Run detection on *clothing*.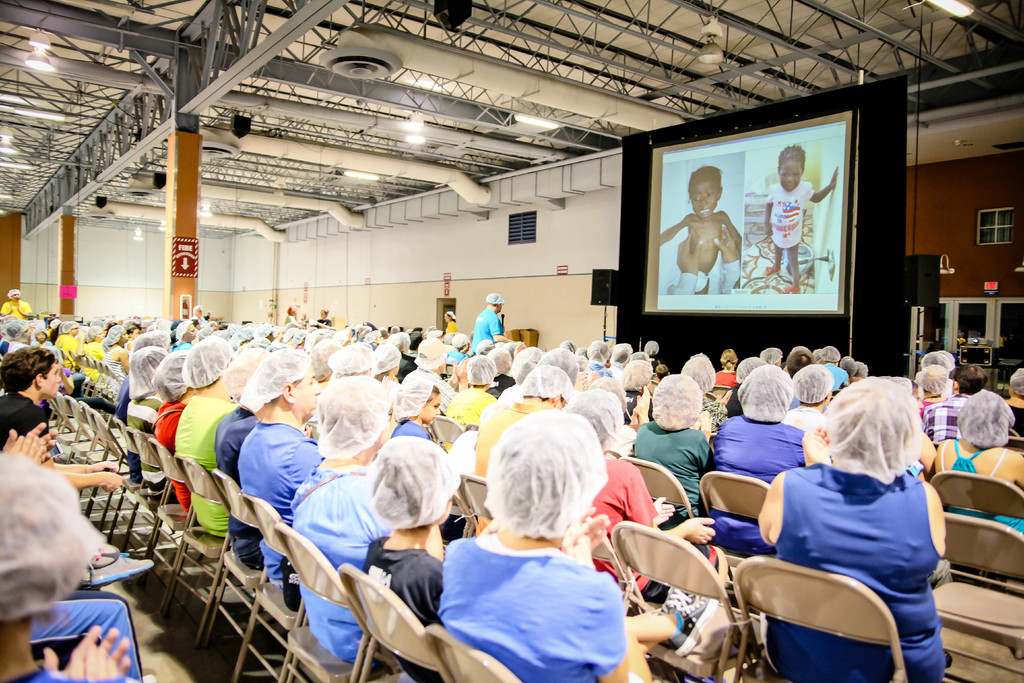
Result: 765 466 950 682.
